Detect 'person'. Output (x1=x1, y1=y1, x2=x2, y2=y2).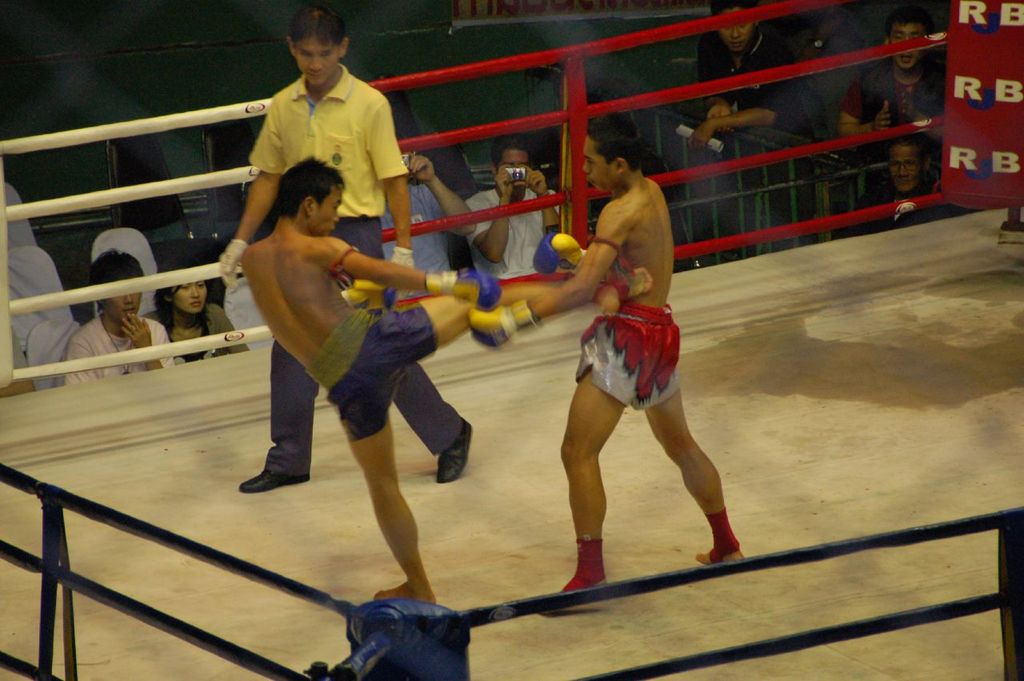
(x1=237, y1=10, x2=474, y2=490).
